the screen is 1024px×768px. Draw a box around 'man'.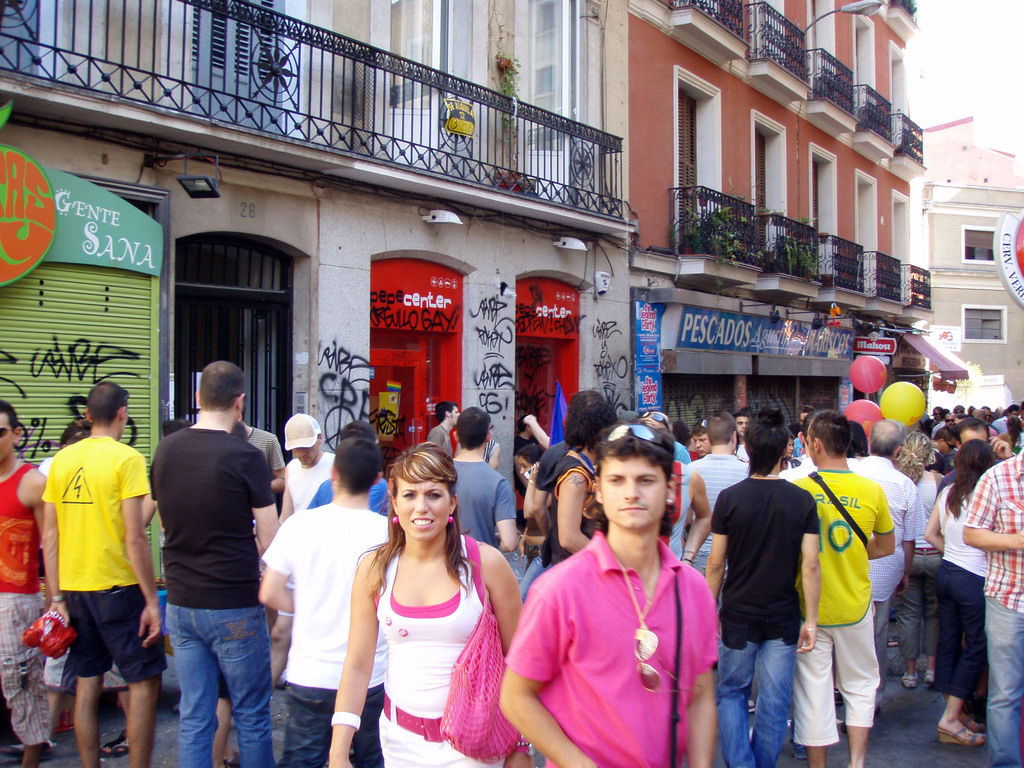
[left=732, top=411, right=753, bottom=464].
